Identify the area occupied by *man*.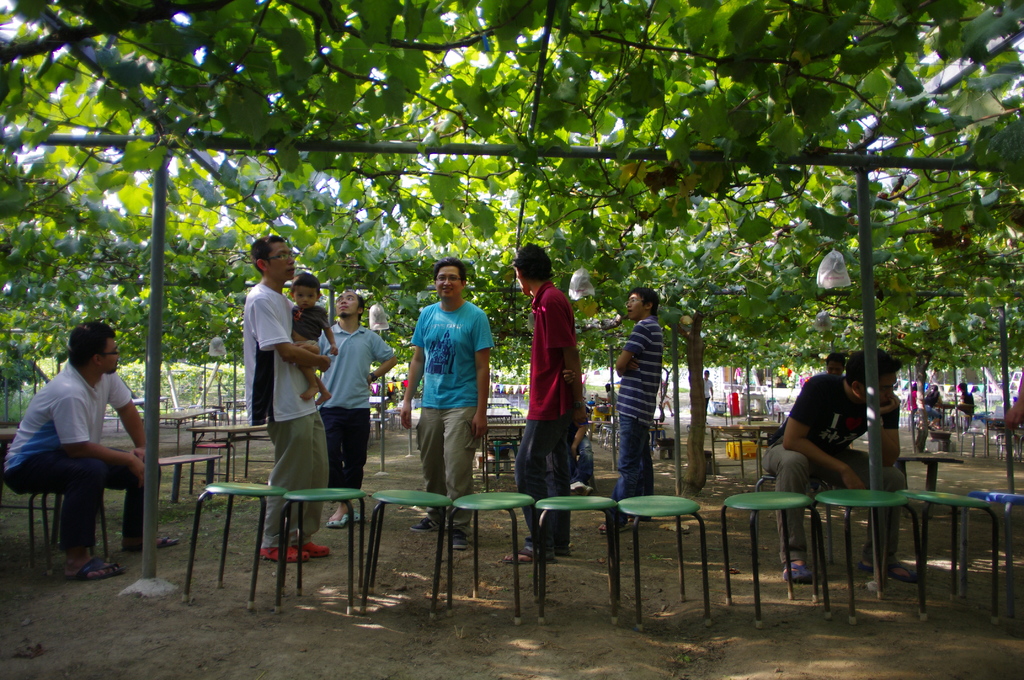
Area: box=[246, 238, 333, 564].
